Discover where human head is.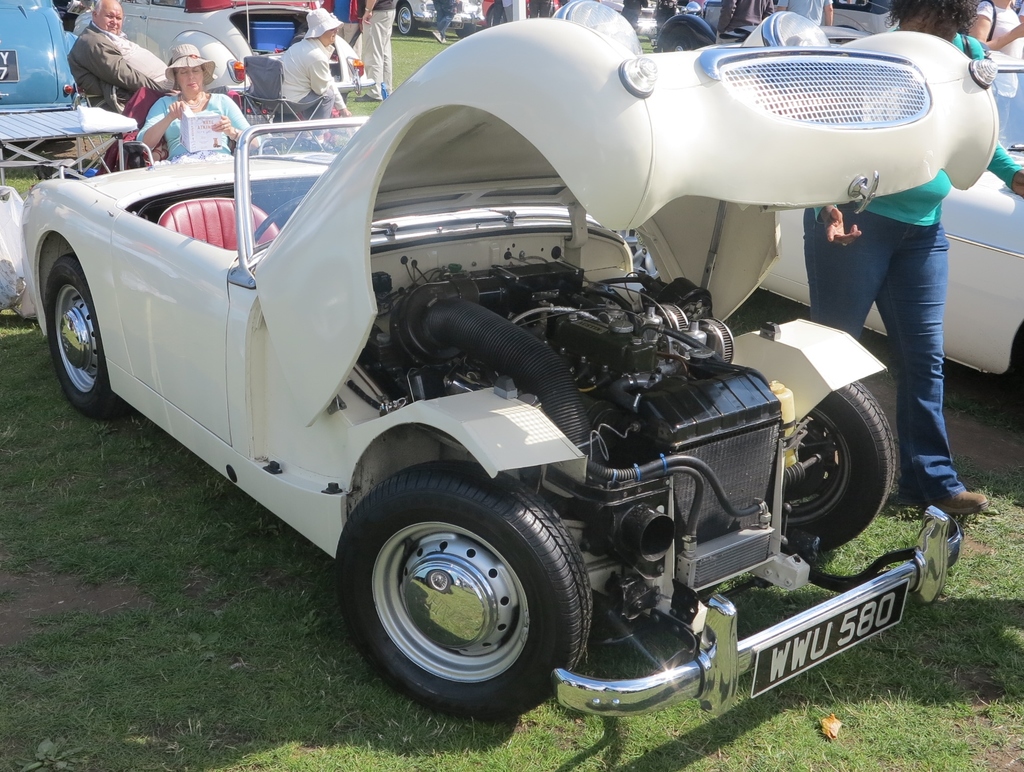
Discovered at (307,4,337,49).
